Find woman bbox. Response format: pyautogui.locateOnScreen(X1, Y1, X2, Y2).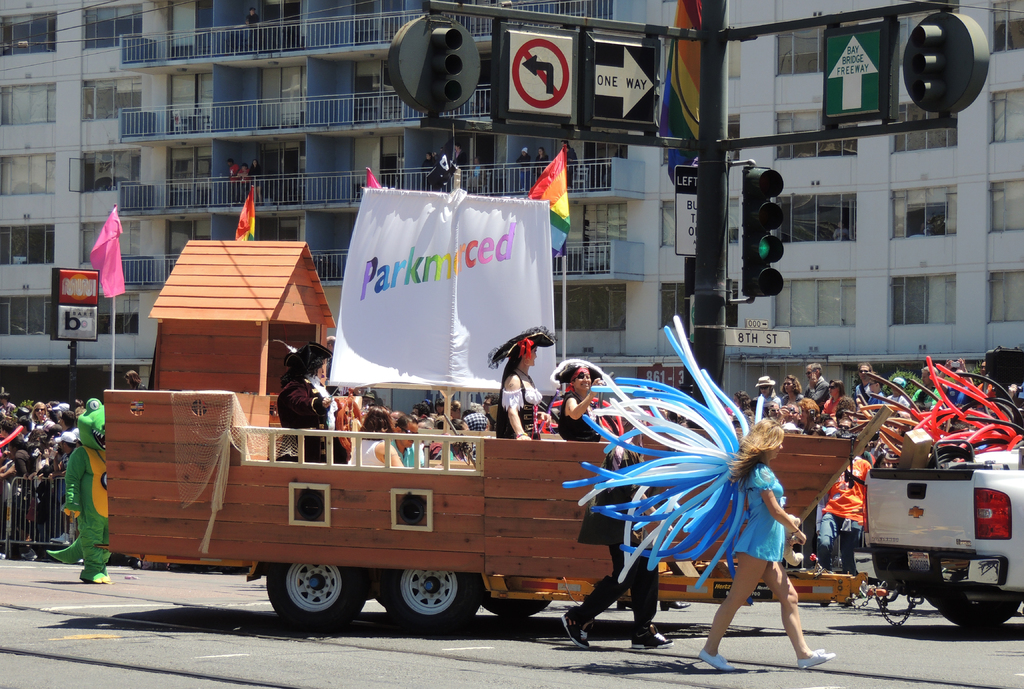
pyautogui.locateOnScreen(488, 326, 559, 440).
